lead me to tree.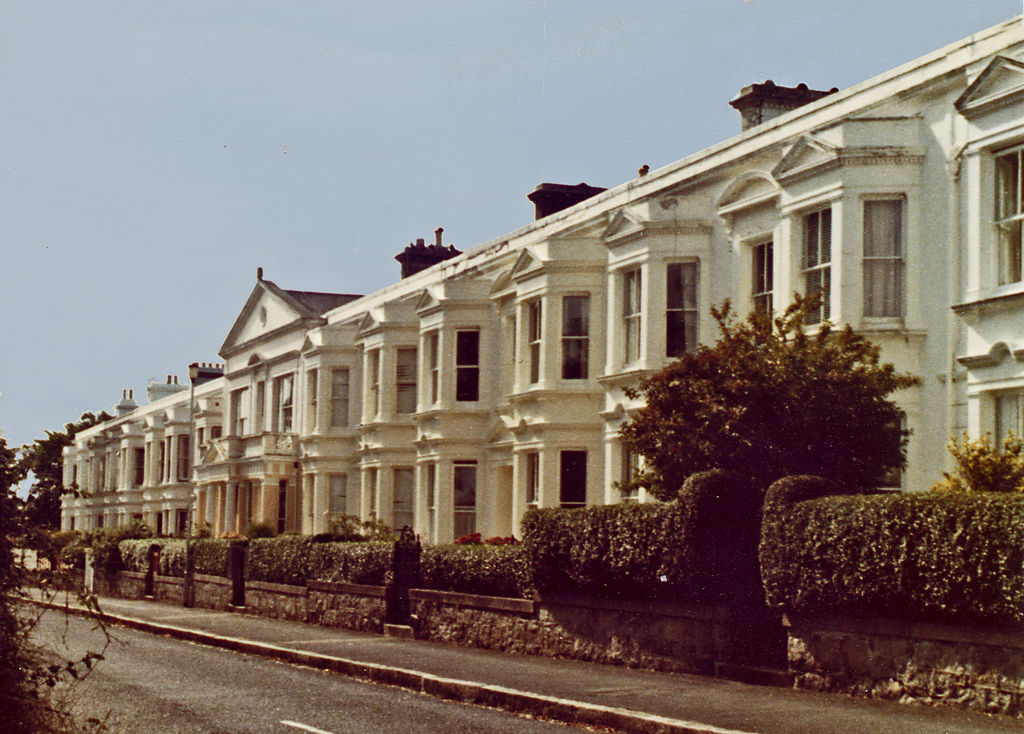
Lead to 611/283/925/559.
